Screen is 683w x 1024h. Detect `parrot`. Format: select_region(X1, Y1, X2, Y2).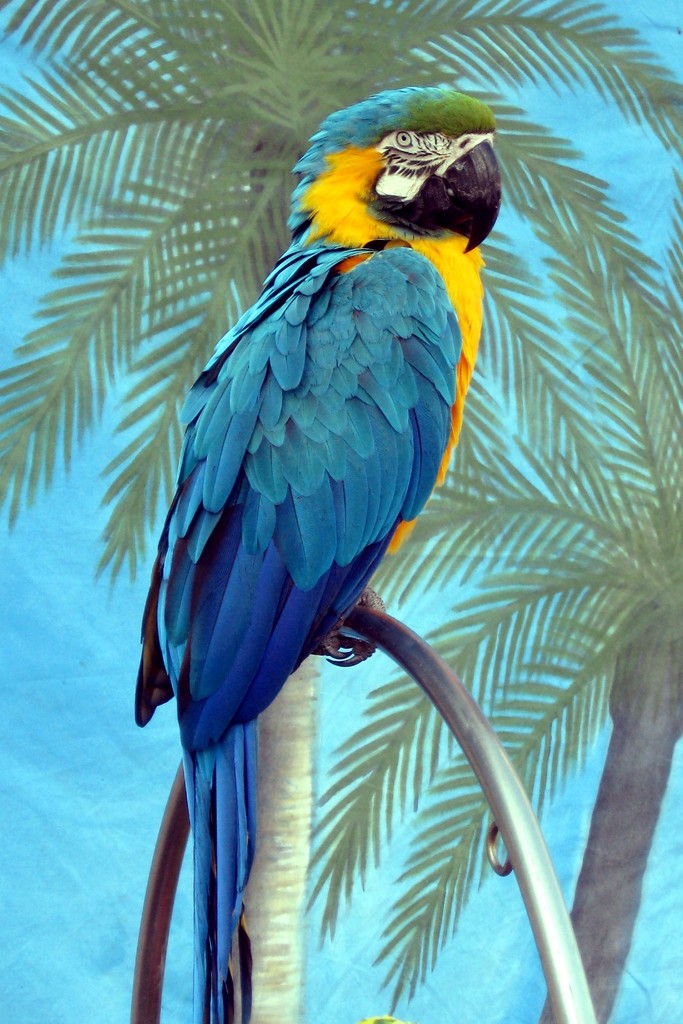
select_region(136, 83, 501, 1023).
